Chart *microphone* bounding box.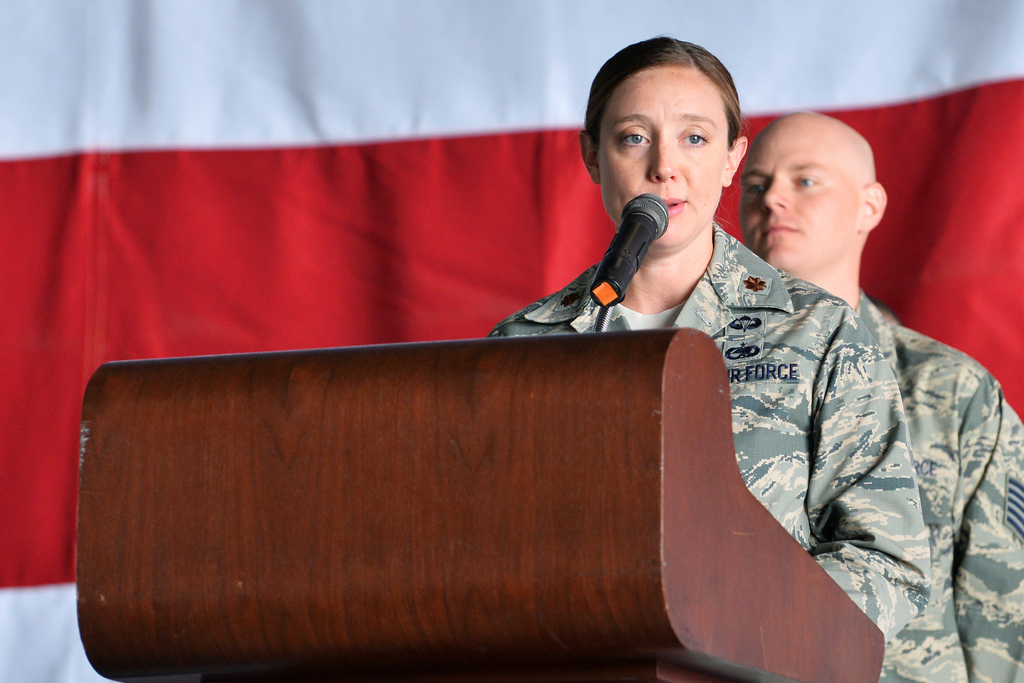
Charted: (x1=604, y1=185, x2=693, y2=285).
